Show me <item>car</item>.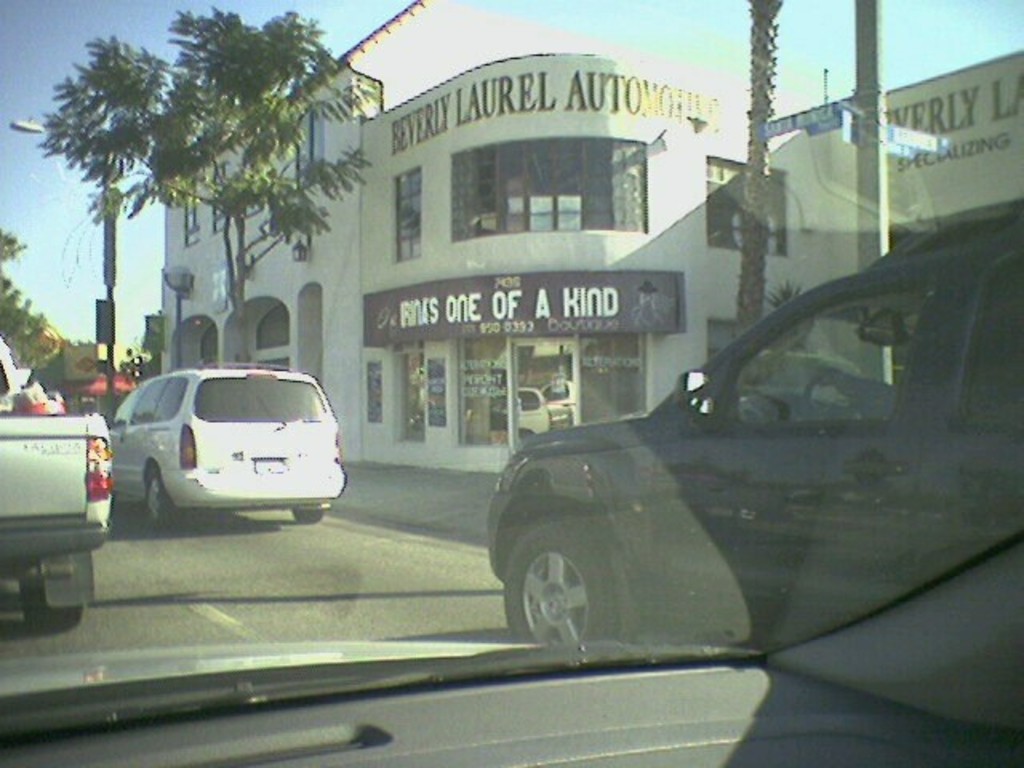
<item>car</item> is here: bbox=[107, 370, 342, 526].
